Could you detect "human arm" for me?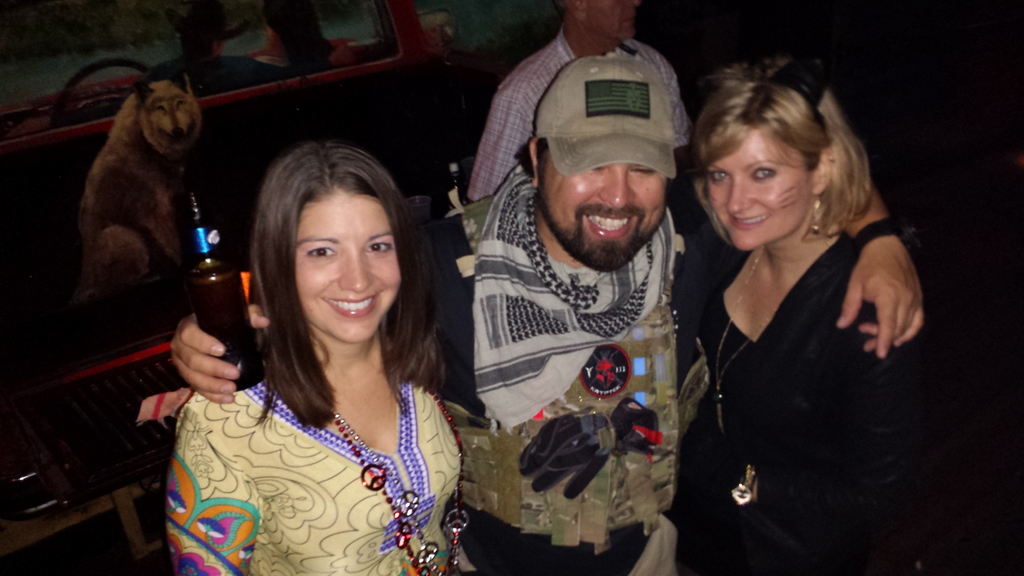
Detection result: pyautogui.locateOnScreen(164, 417, 262, 575).
